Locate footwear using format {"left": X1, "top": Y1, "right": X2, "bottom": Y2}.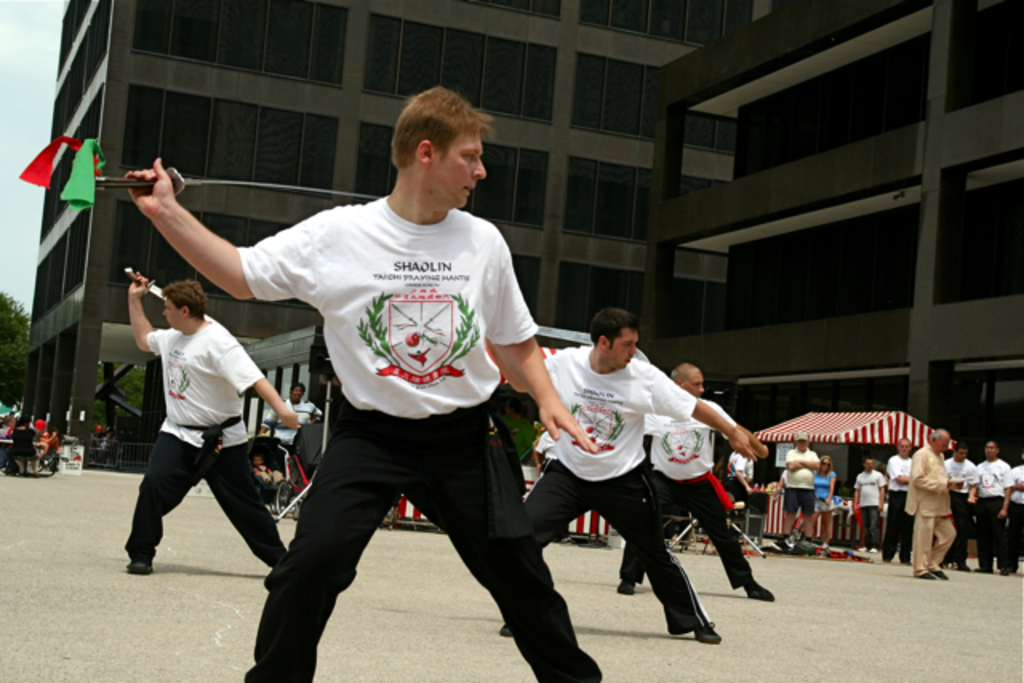
{"left": 858, "top": 547, "right": 861, "bottom": 550}.
